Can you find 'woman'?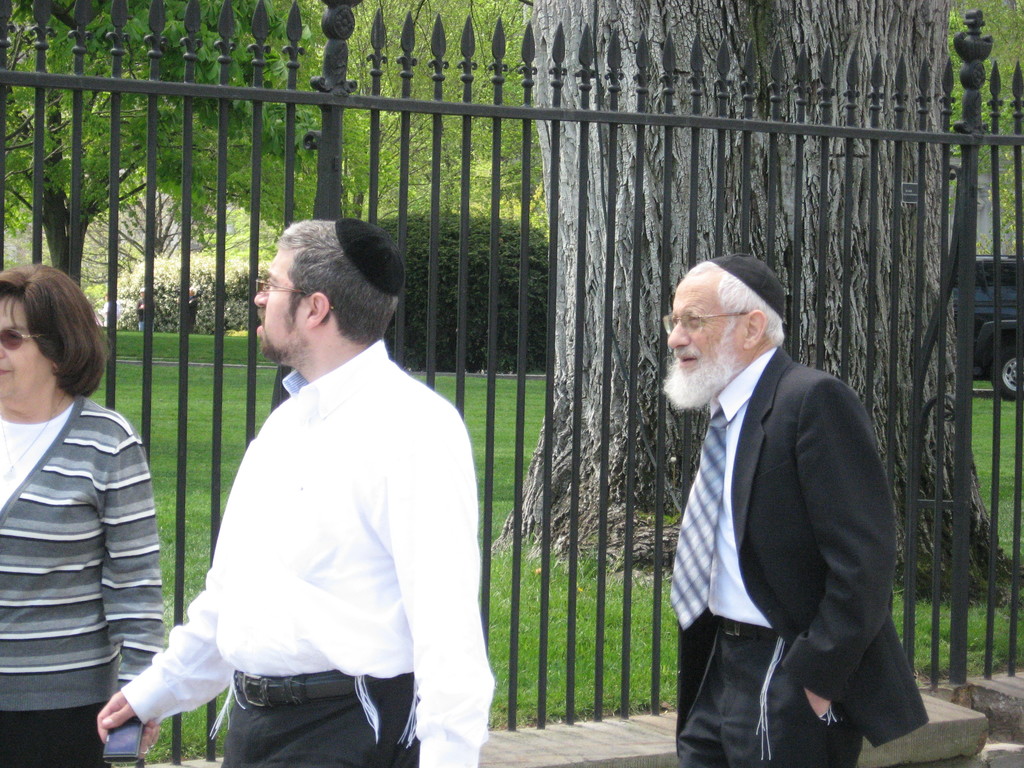
Yes, bounding box: Rect(0, 250, 177, 758).
